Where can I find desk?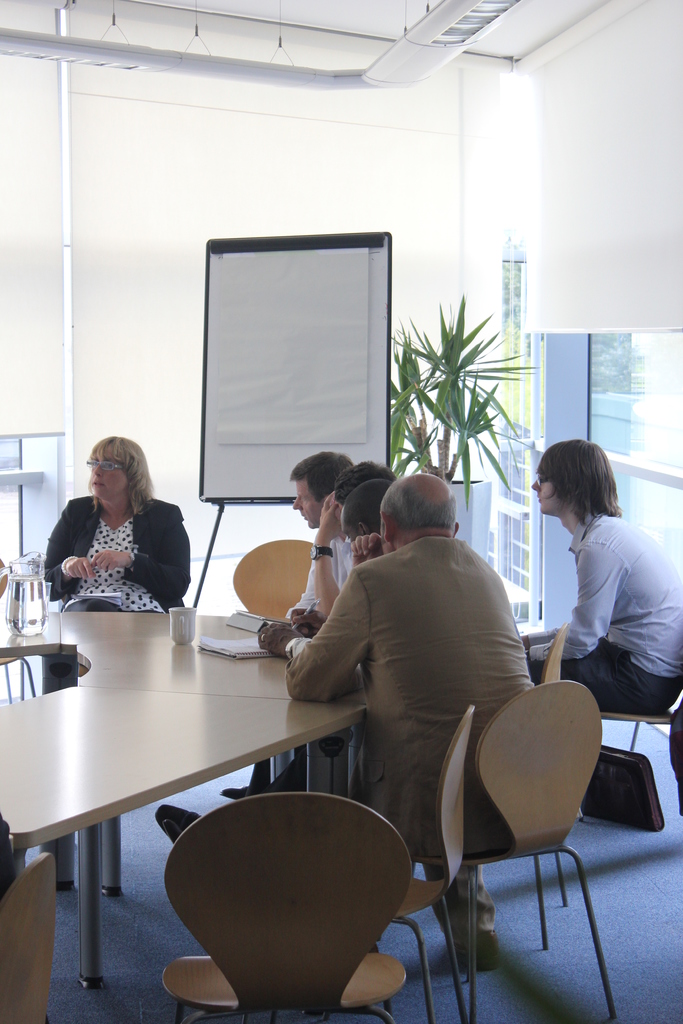
You can find it at locate(4, 567, 482, 1023).
